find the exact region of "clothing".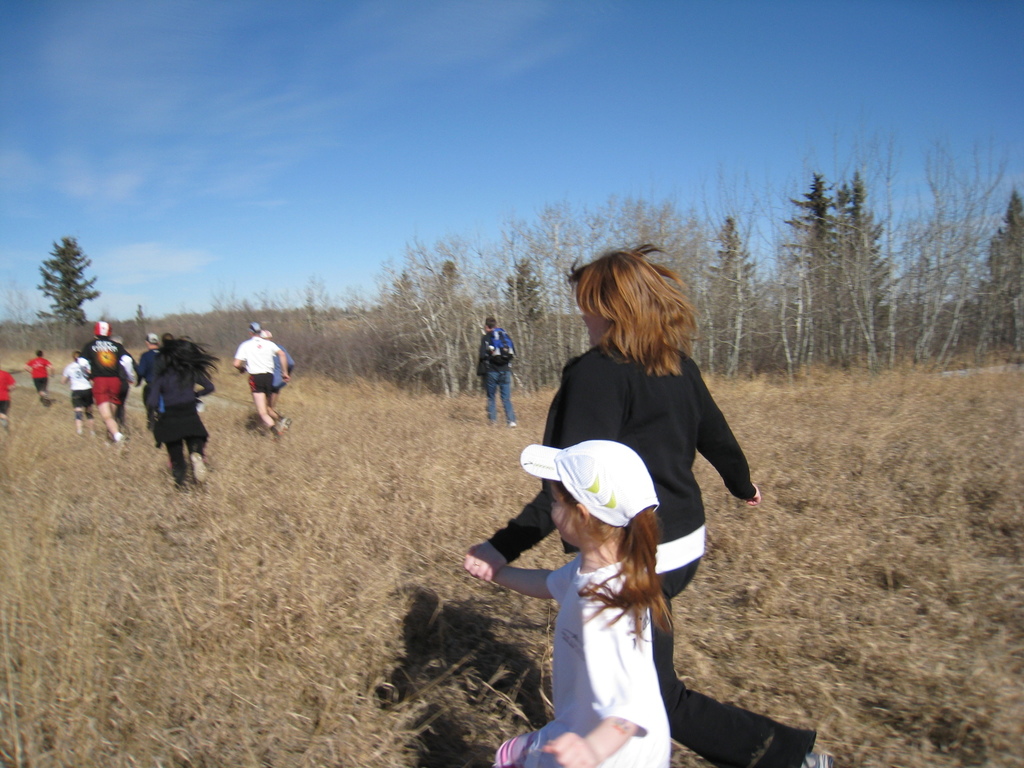
Exact region: {"left": 63, "top": 357, "right": 88, "bottom": 408}.
